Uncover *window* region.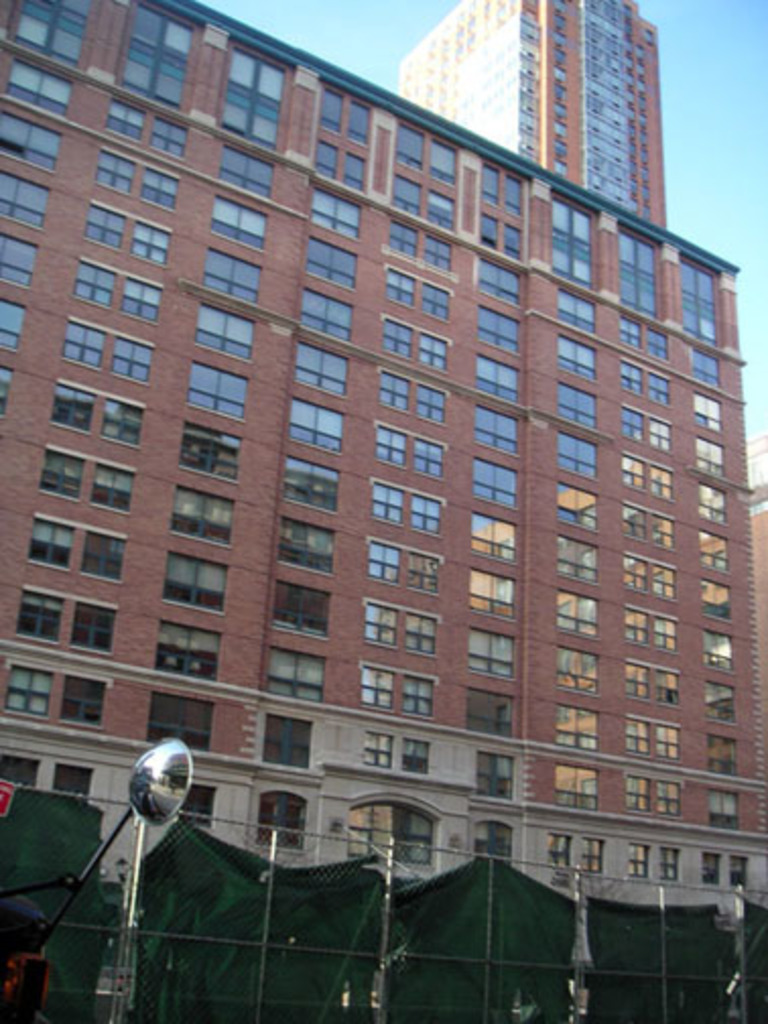
Uncovered: box=[618, 356, 666, 406].
